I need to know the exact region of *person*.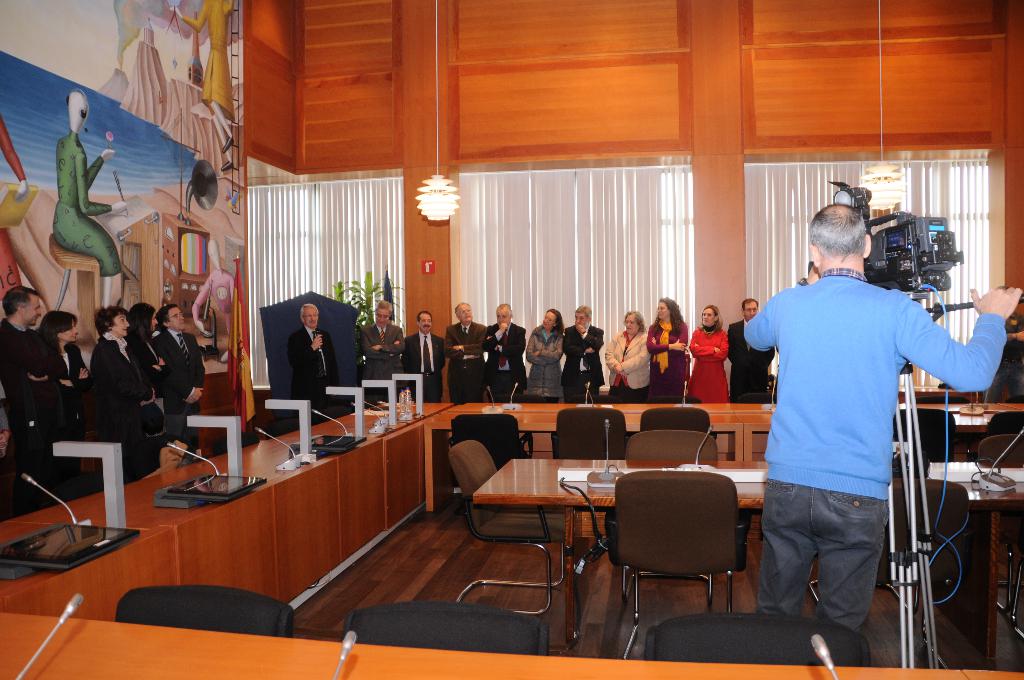
Region: box(740, 200, 1023, 629).
